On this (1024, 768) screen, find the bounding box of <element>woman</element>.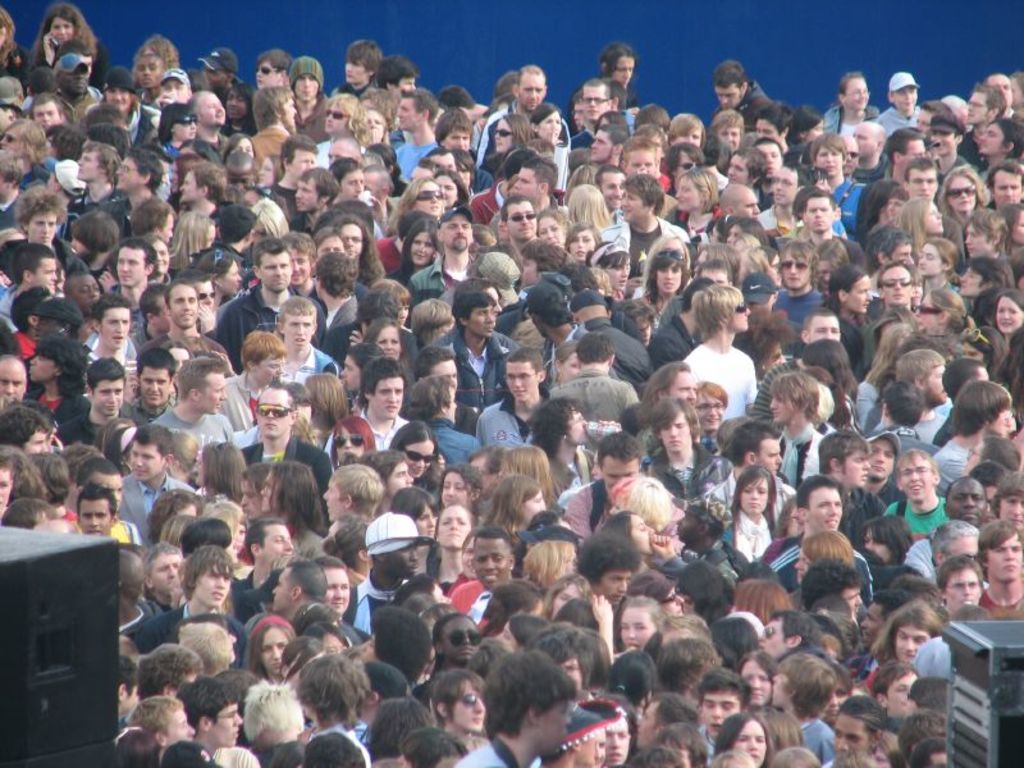
Bounding box: crop(305, 621, 349, 657).
